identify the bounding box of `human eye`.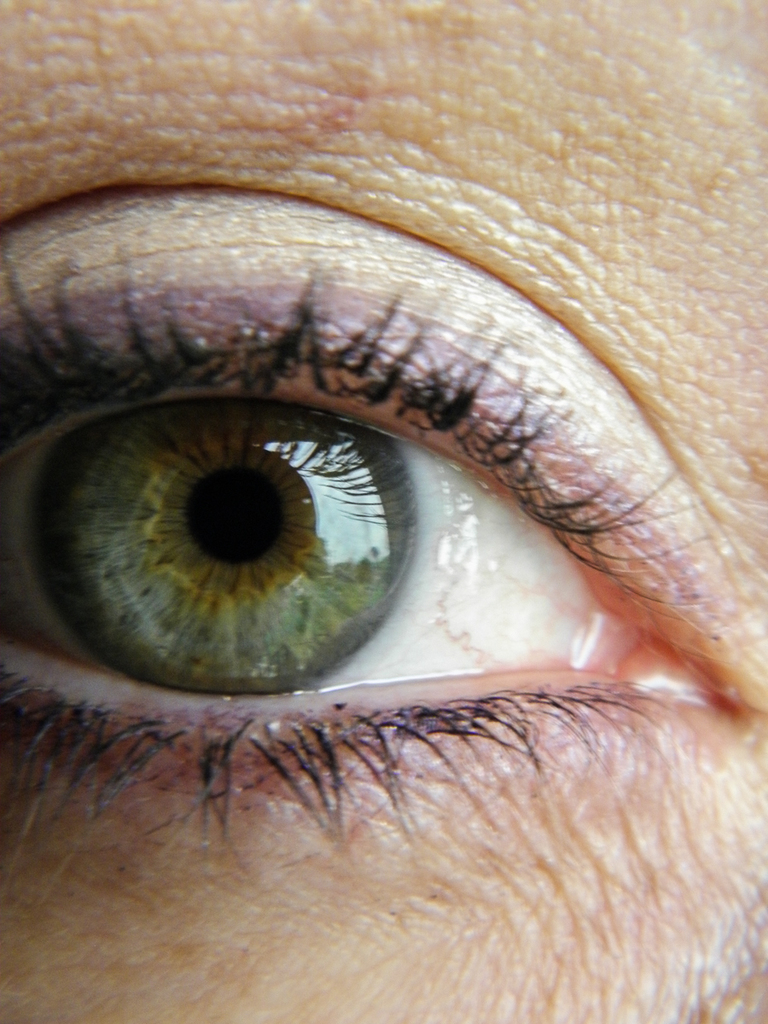
(x1=0, y1=143, x2=767, y2=921).
